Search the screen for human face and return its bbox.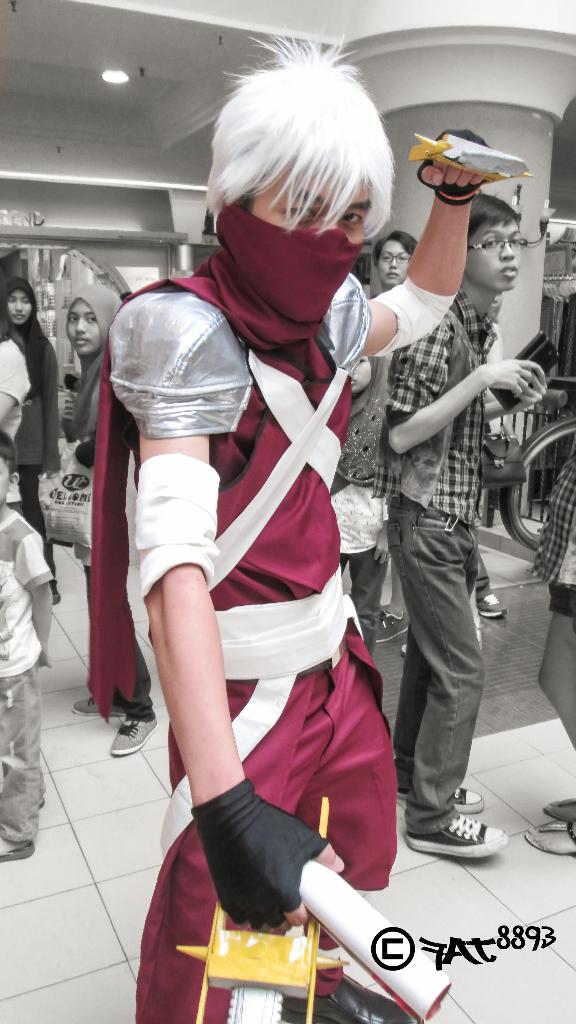
Found: box(377, 241, 407, 284).
